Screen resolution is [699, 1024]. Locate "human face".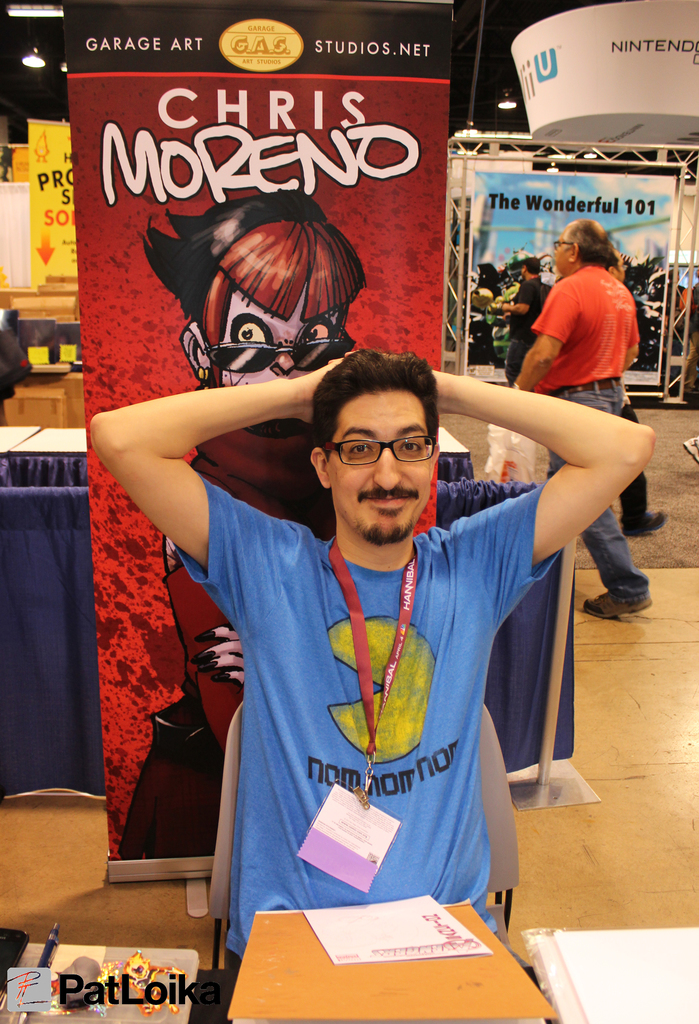
l=554, t=227, r=570, b=274.
